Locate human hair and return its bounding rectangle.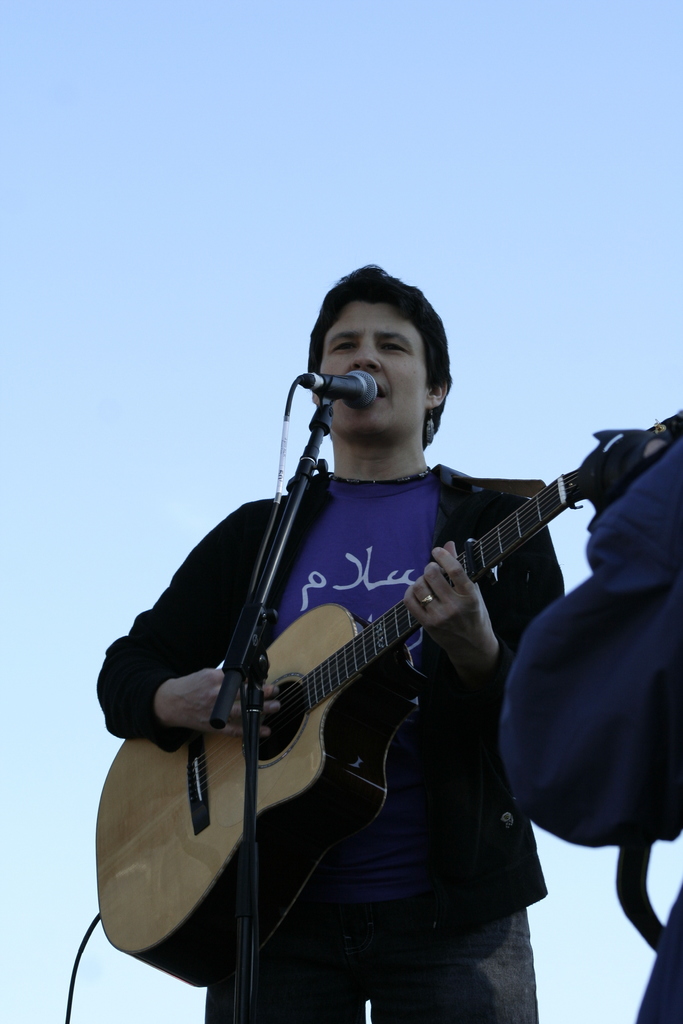
rect(303, 277, 454, 439).
